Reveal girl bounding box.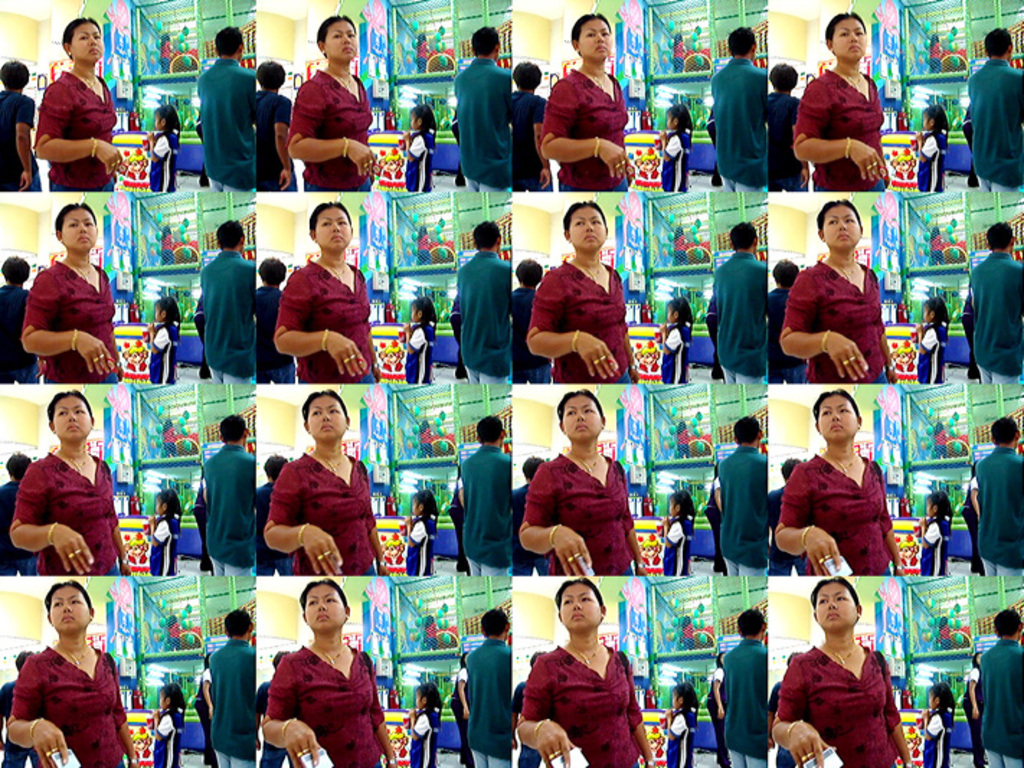
Revealed: Rect(663, 679, 700, 767).
